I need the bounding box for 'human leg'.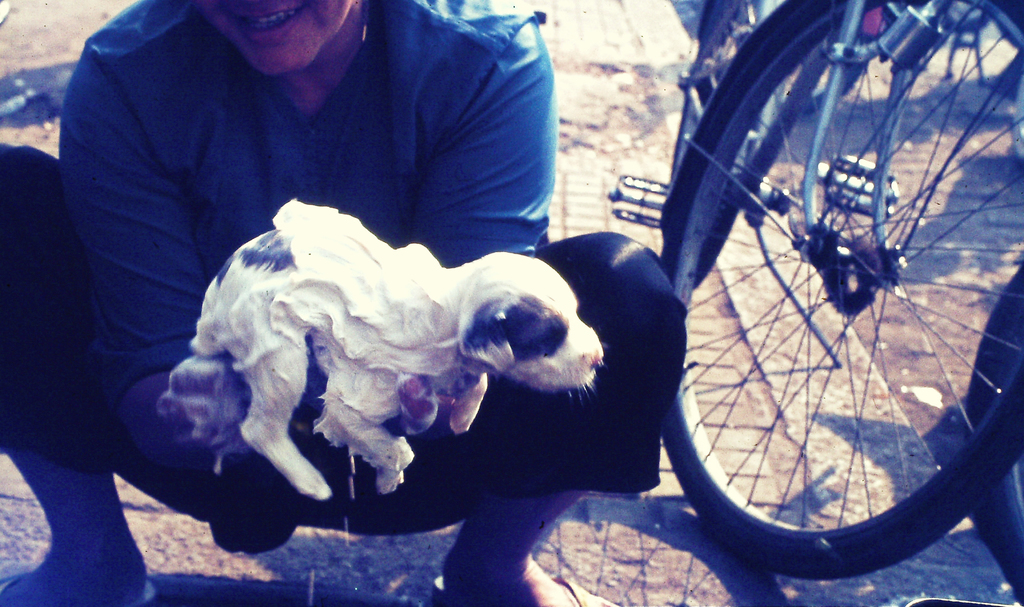
Here it is: [356, 237, 685, 606].
